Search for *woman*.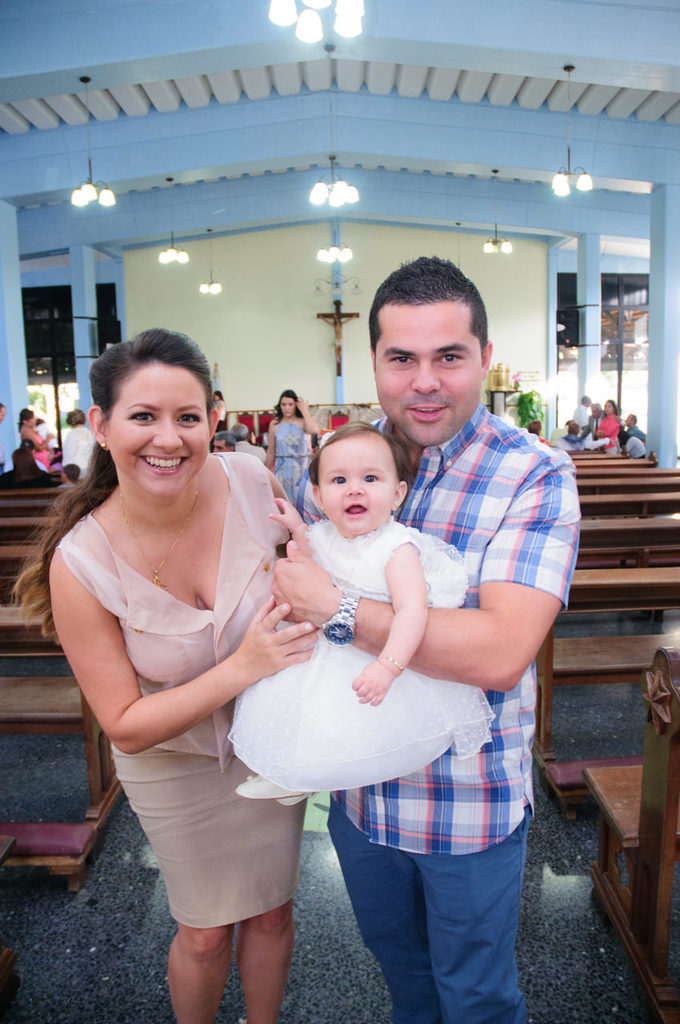
Found at [x1=266, y1=390, x2=321, y2=520].
